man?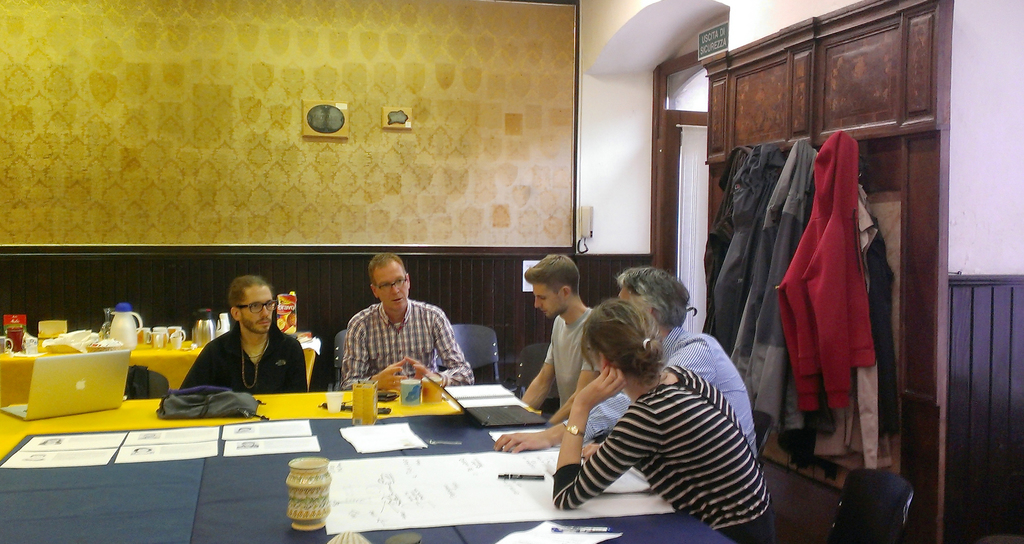
box(340, 252, 478, 397)
